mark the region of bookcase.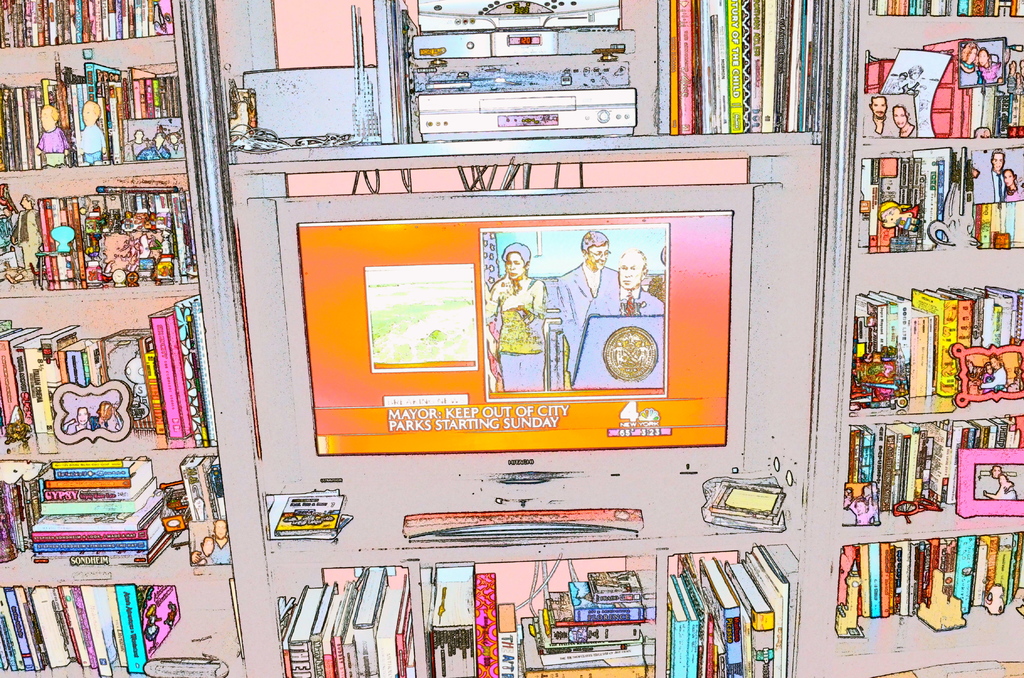
Region: locate(13, 22, 227, 556).
